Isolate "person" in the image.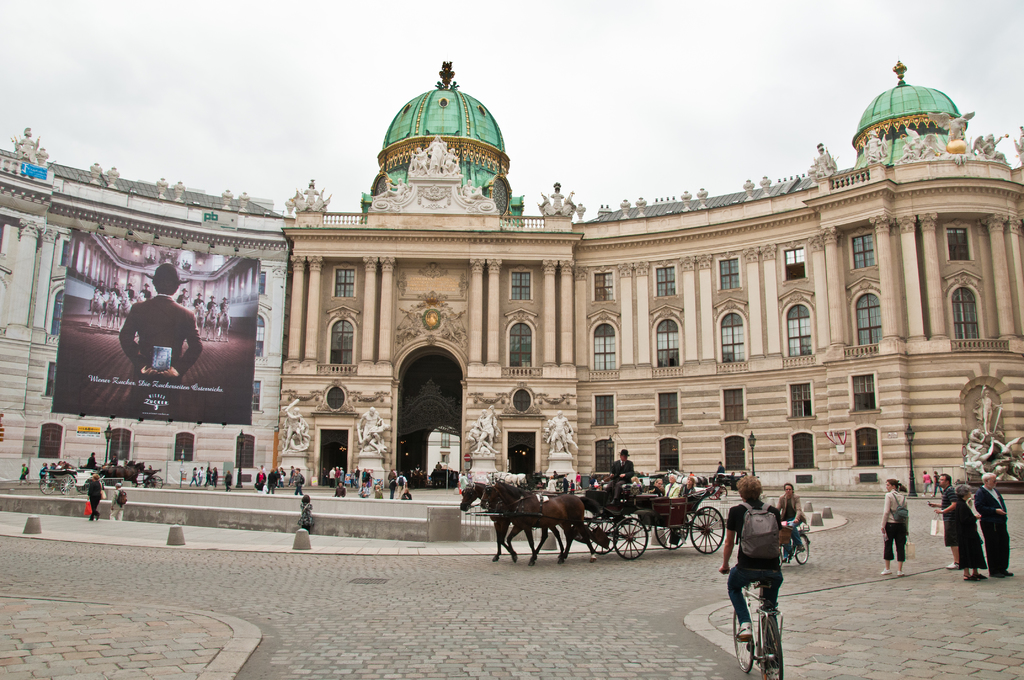
Isolated region: locate(719, 474, 781, 658).
